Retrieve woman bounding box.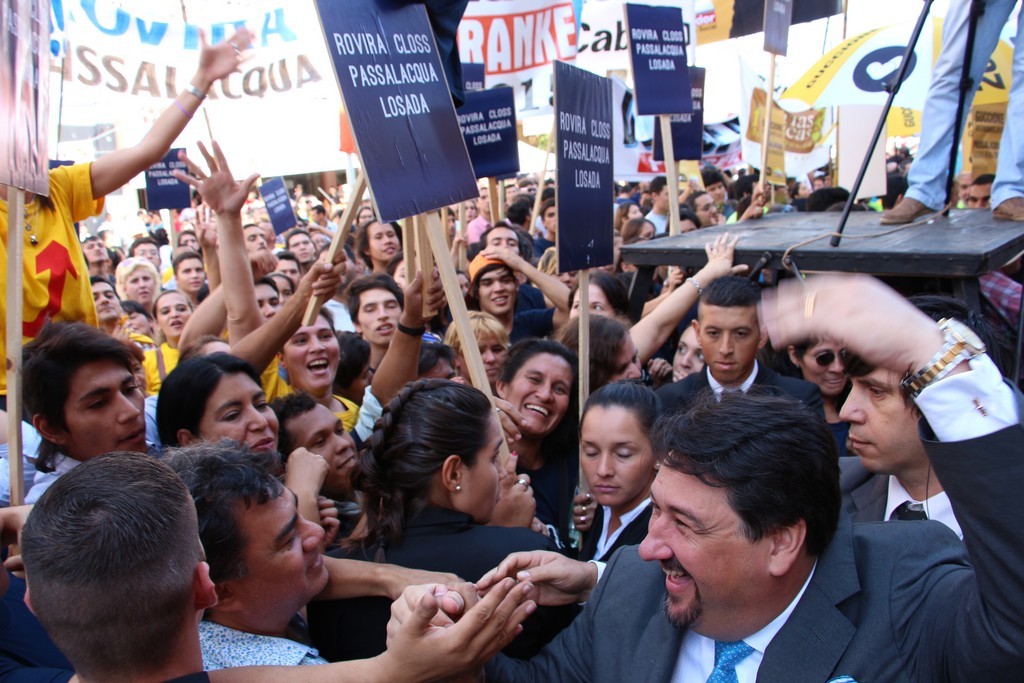
Bounding box: <box>780,333,862,459</box>.
